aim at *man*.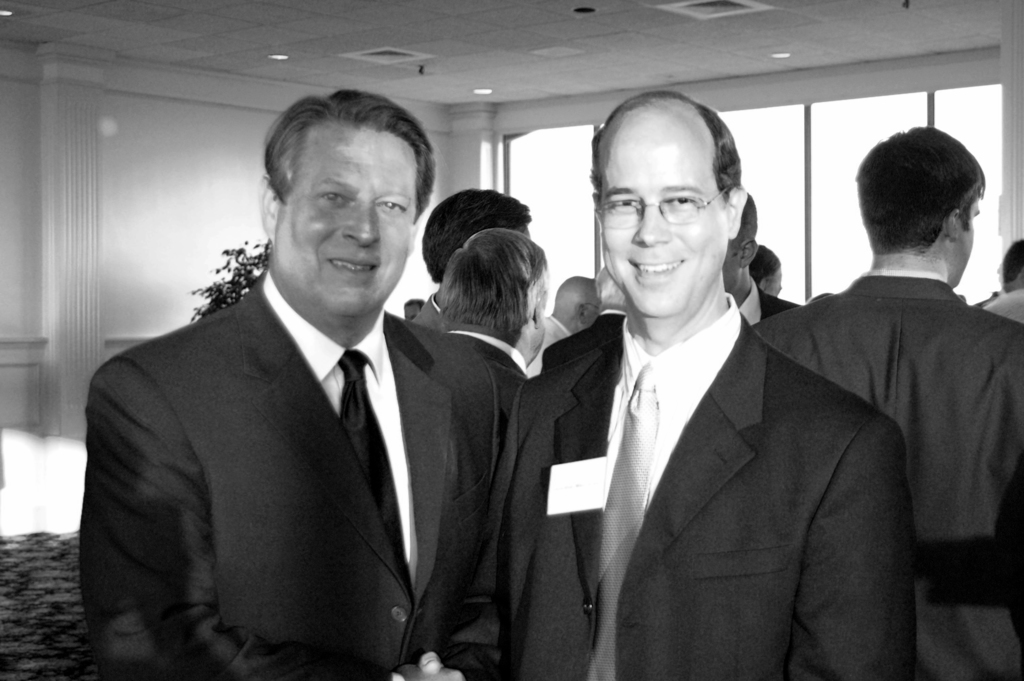
Aimed at bbox(401, 295, 430, 321).
